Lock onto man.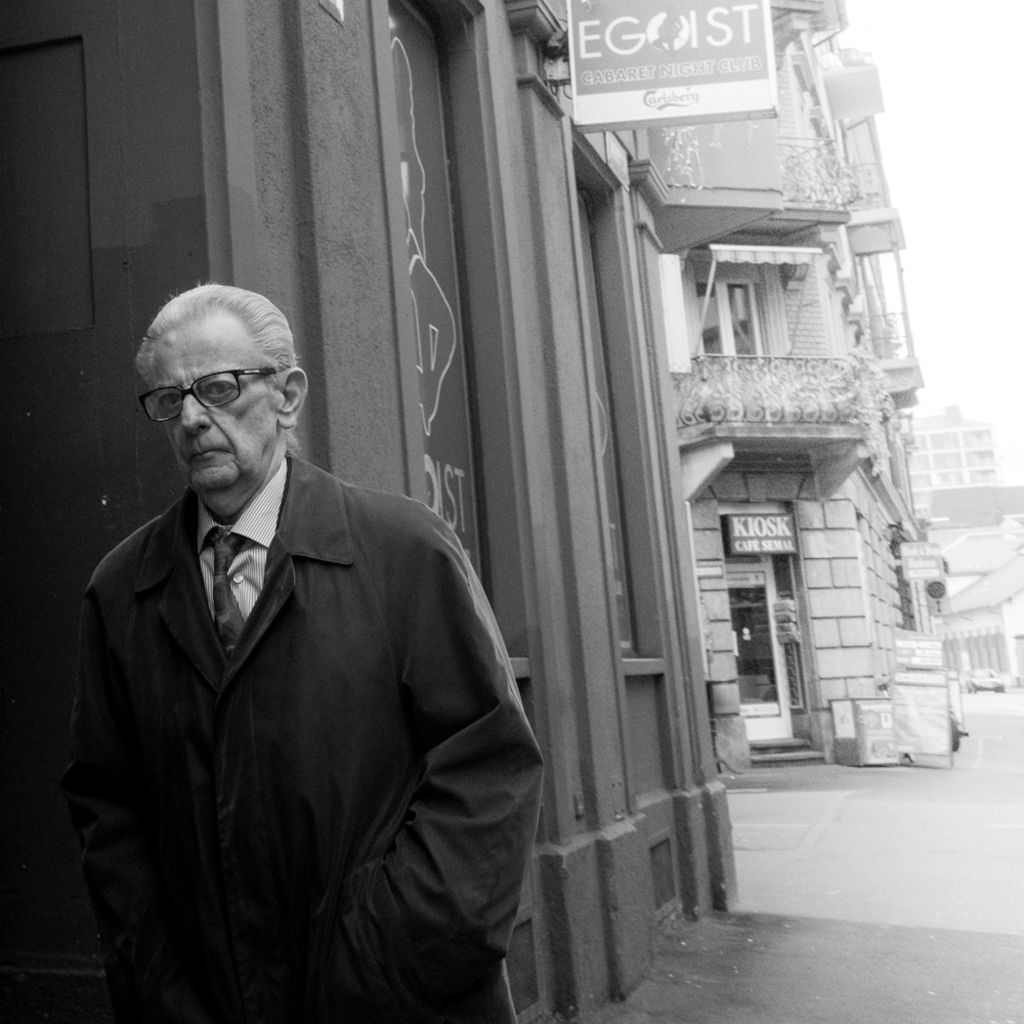
Locked: x1=51, y1=273, x2=536, y2=1004.
